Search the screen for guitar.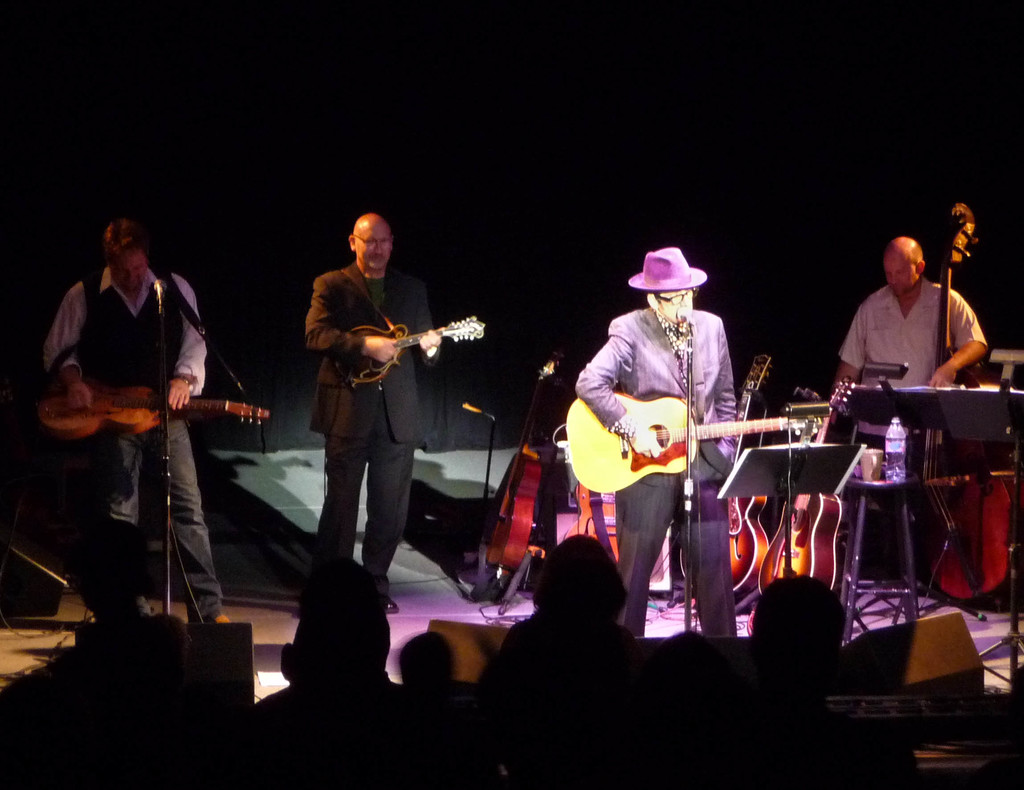
Found at 332:316:499:392.
